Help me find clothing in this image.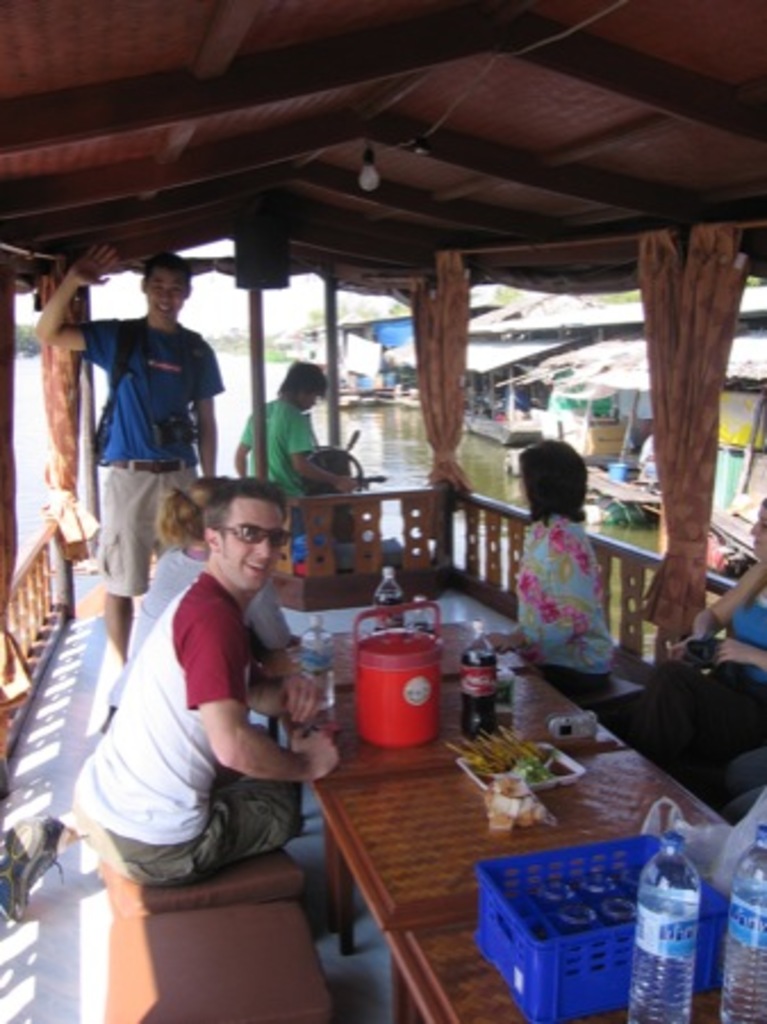
Found it: {"left": 237, "top": 389, "right": 330, "bottom": 521}.
